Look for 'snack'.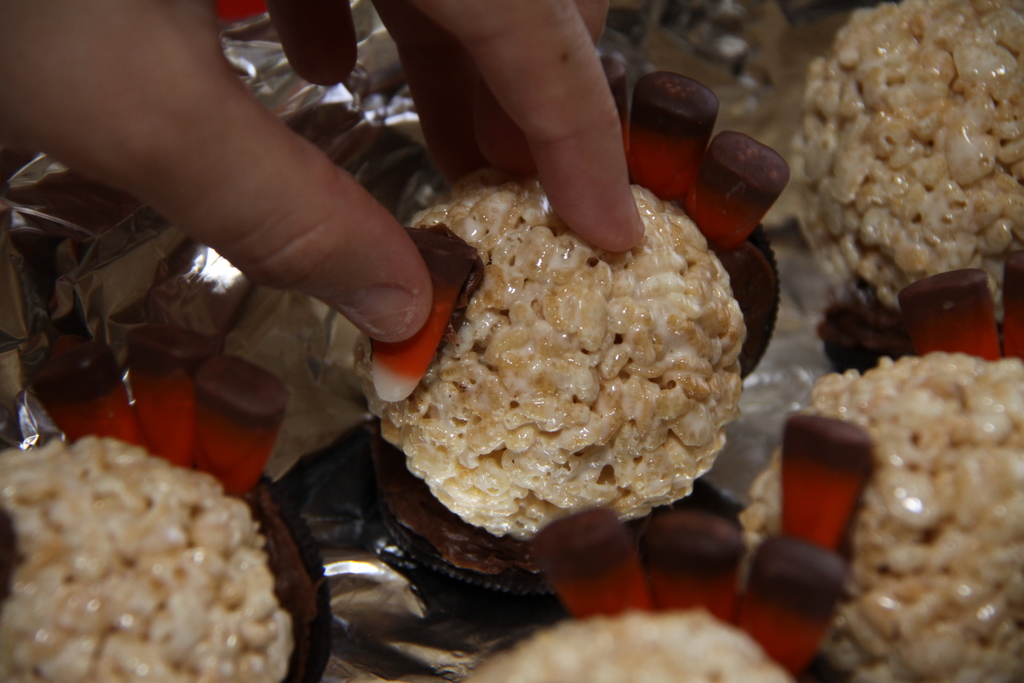
Found: l=0, t=436, r=303, b=682.
